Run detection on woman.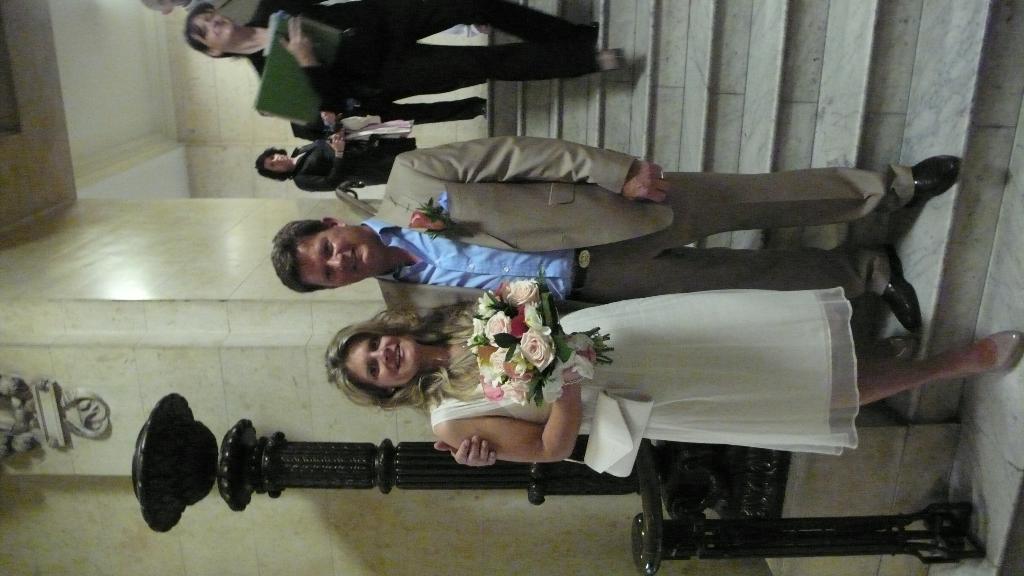
Result: select_region(328, 288, 1021, 476).
